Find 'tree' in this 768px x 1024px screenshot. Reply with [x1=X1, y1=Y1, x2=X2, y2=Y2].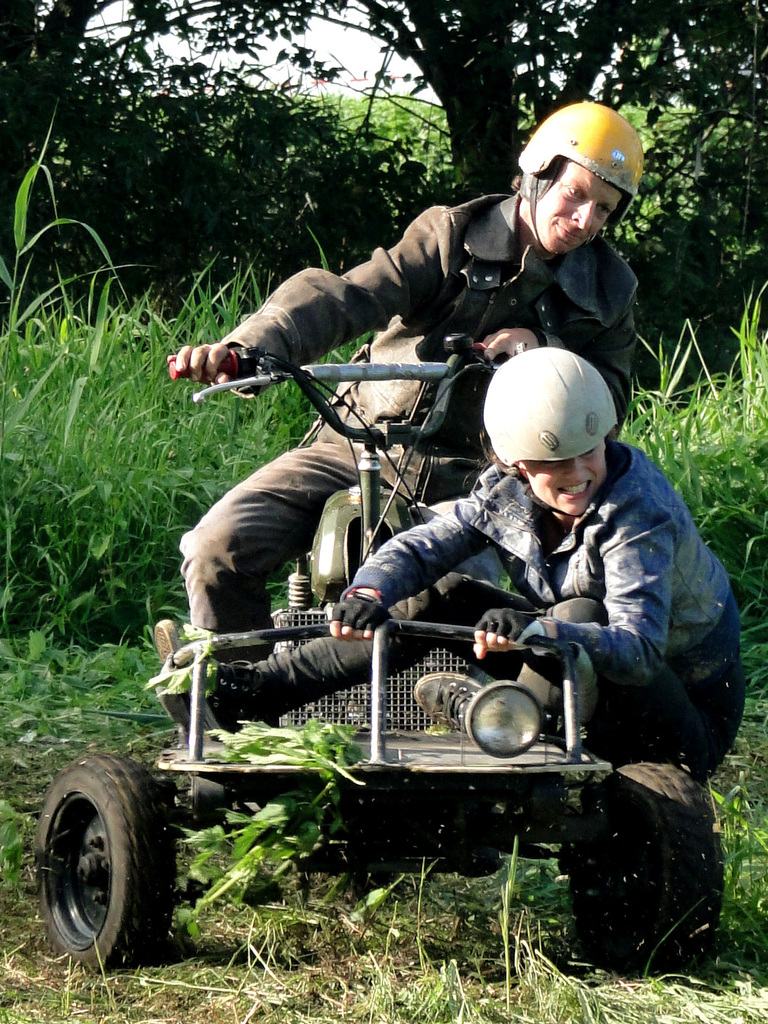
[x1=125, y1=0, x2=749, y2=206].
